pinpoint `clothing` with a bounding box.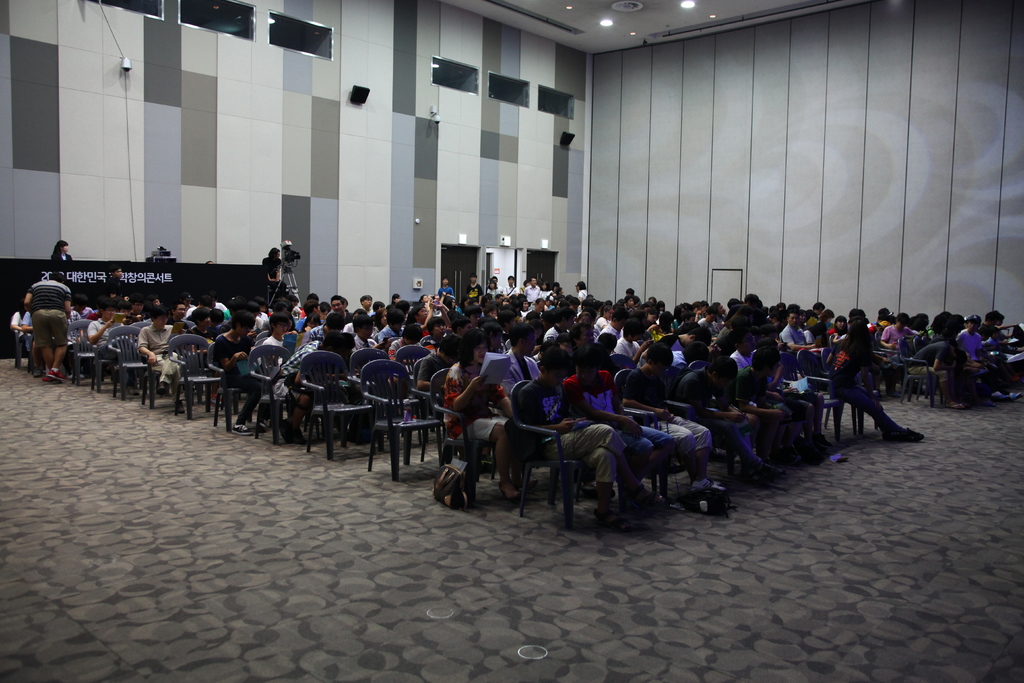
<region>466, 281, 484, 299</region>.
